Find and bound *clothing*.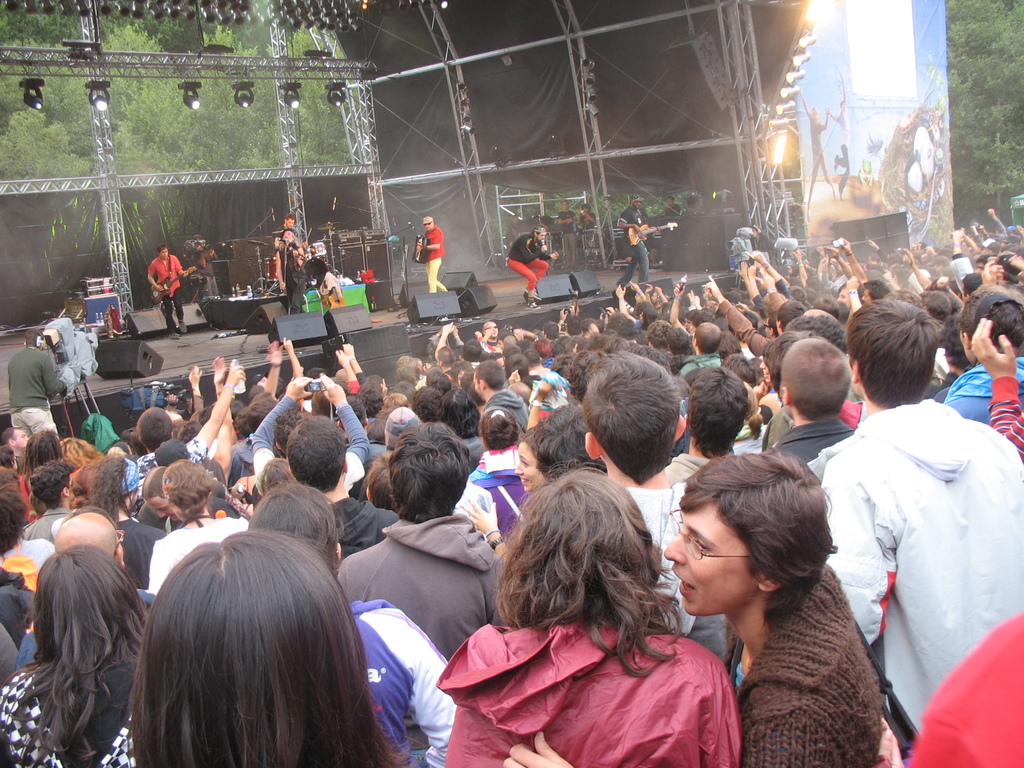
Bound: <box>0,662,134,767</box>.
